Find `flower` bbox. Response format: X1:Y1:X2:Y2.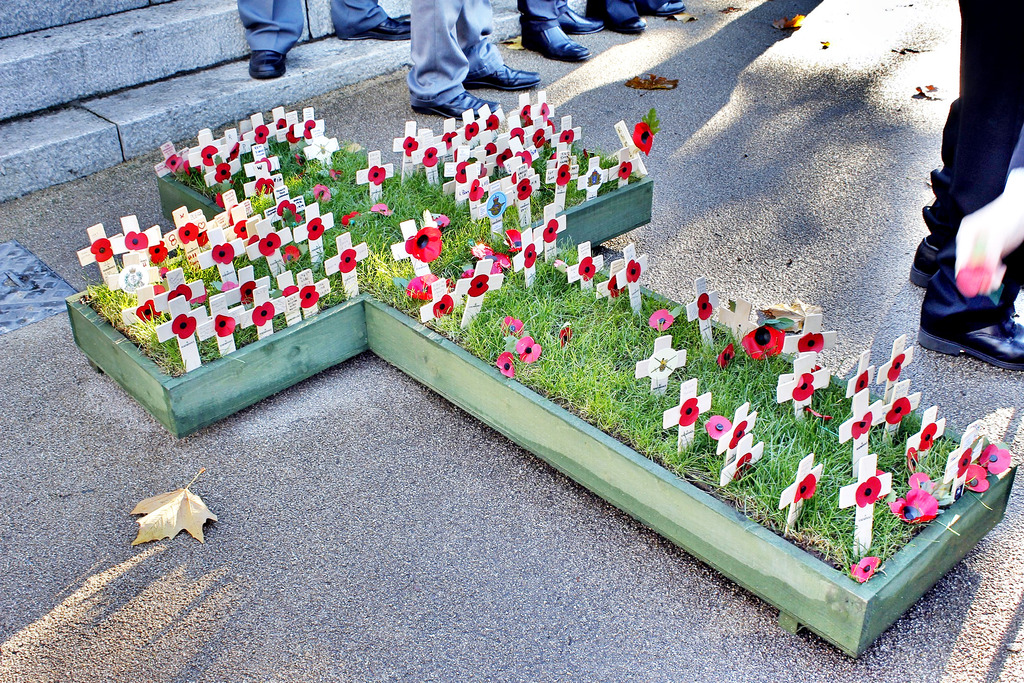
713:345:738:369.
